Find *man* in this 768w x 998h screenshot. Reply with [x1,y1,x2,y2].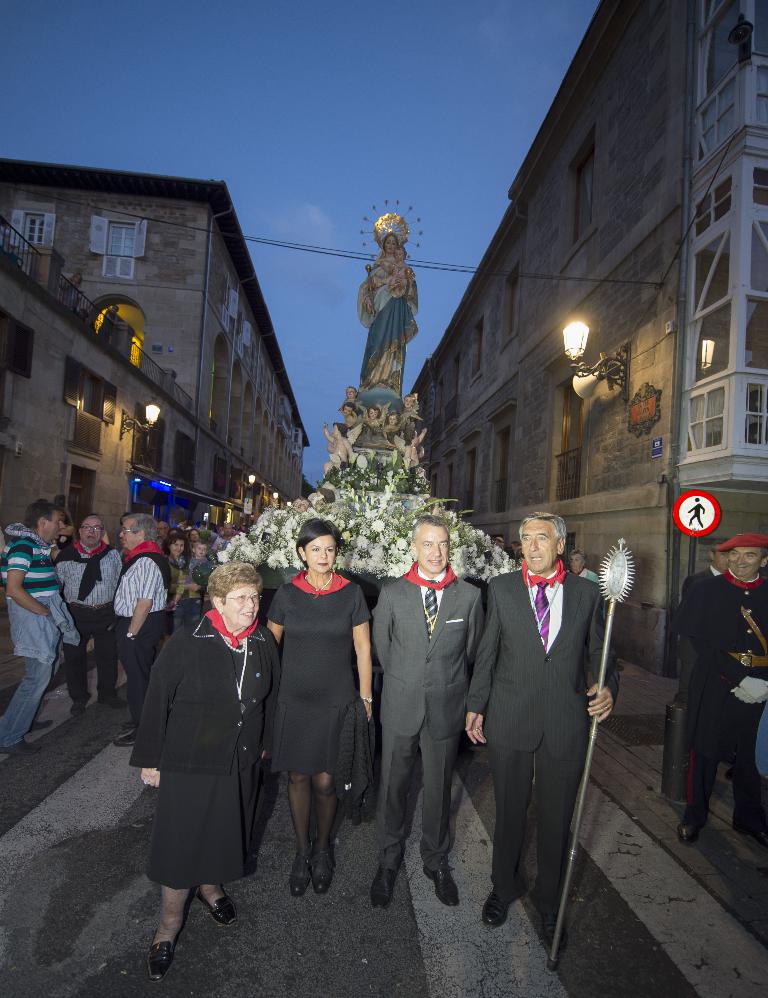
[369,516,487,911].
